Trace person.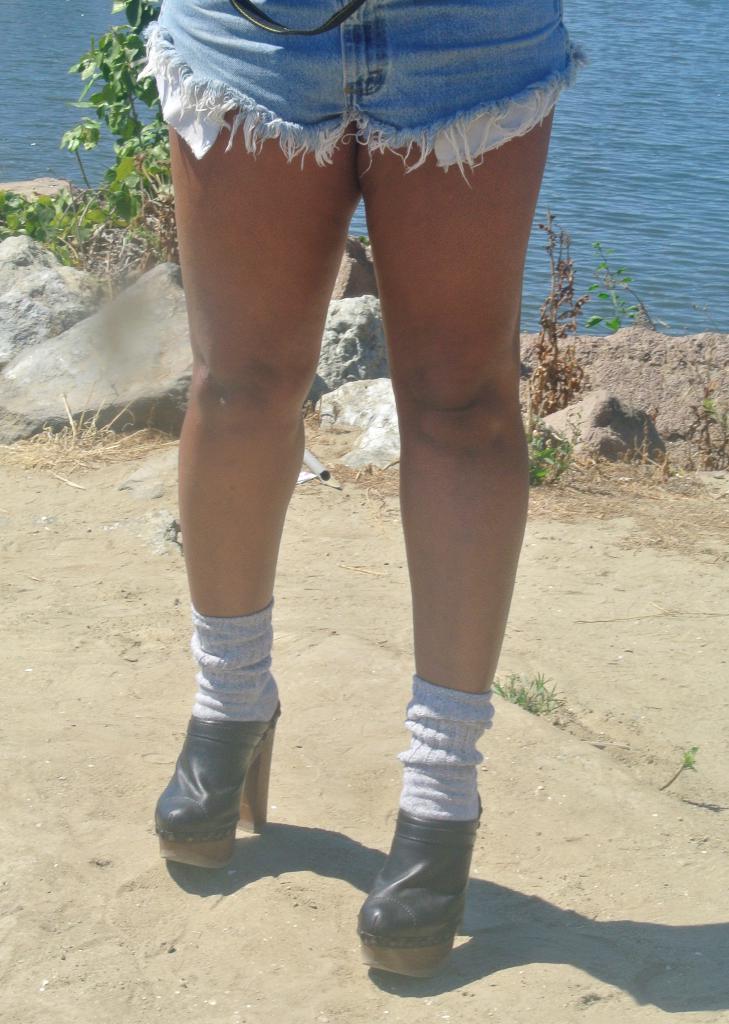
Traced to [x1=96, y1=0, x2=621, y2=916].
